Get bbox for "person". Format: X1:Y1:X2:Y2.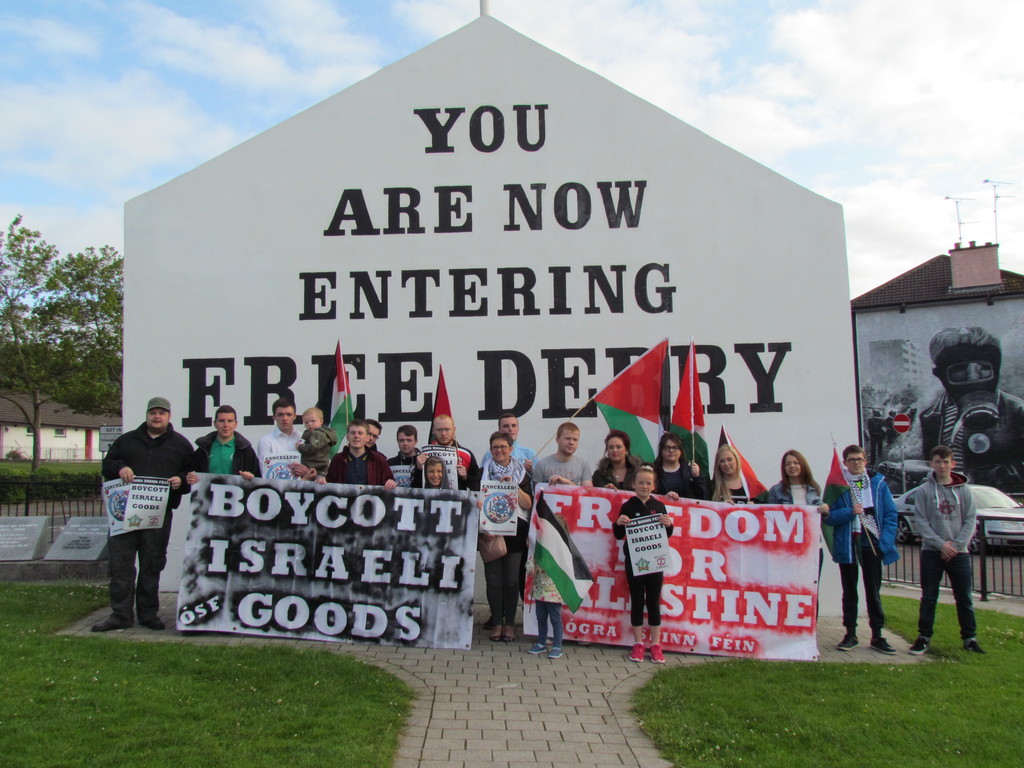
261:397:305:483.
